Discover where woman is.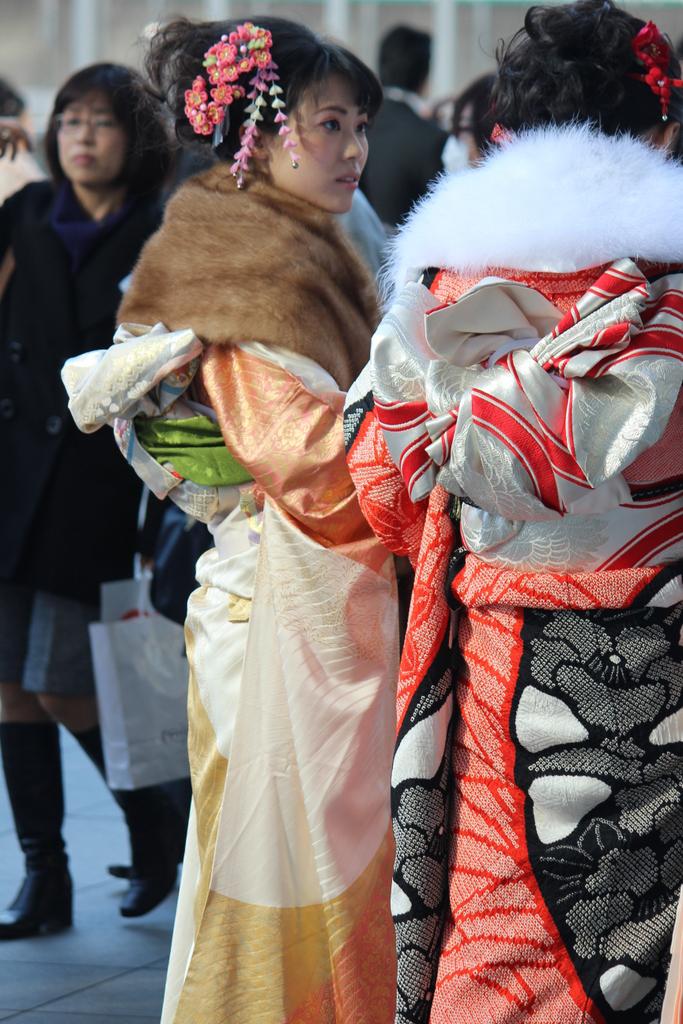
Discovered at [341,0,682,1023].
